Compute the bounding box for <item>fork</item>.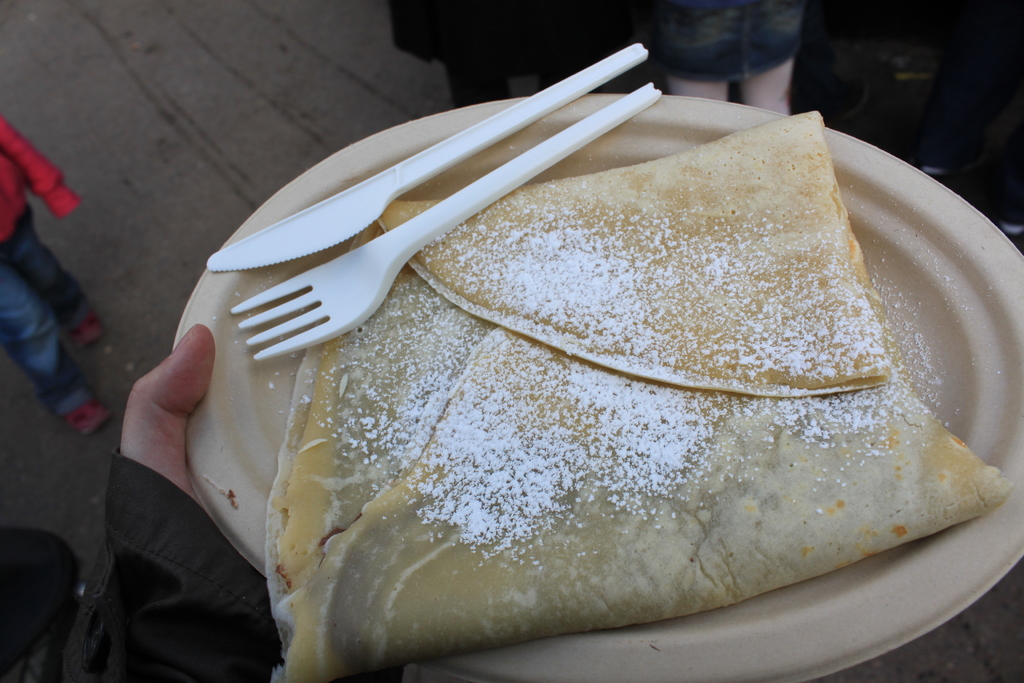
(228, 79, 662, 362).
